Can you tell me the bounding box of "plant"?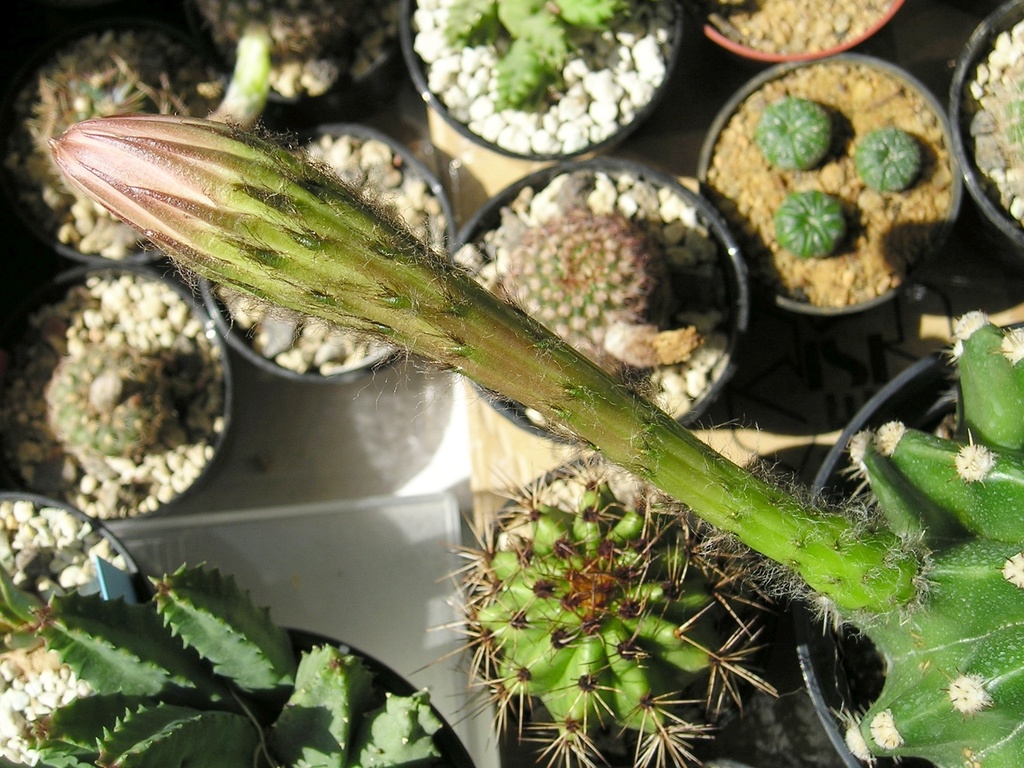
rect(28, 53, 148, 149).
